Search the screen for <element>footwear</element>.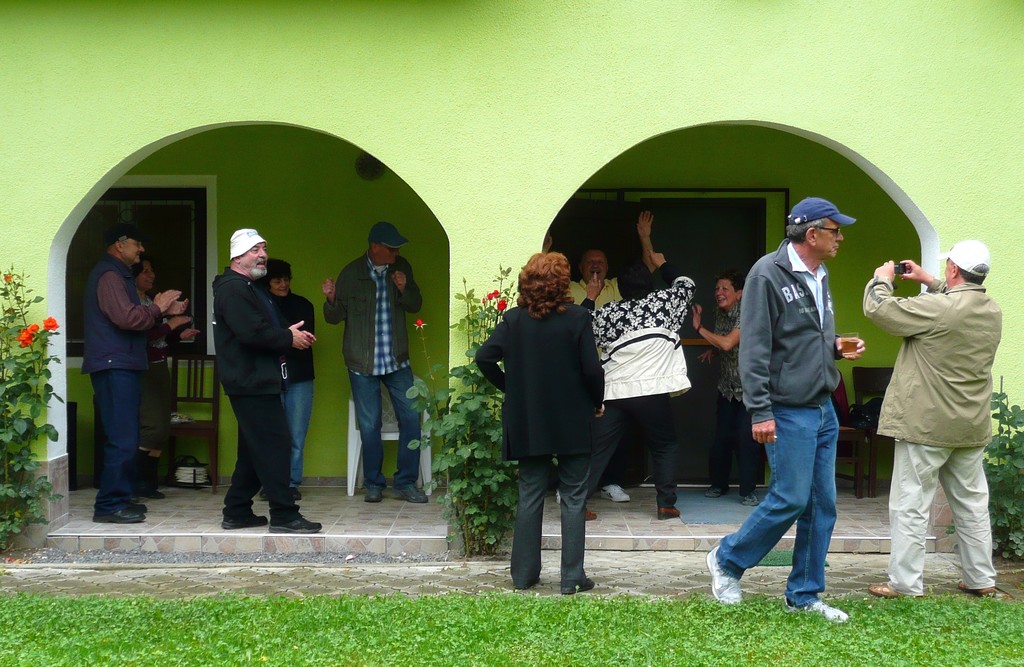
Found at [220,512,267,531].
